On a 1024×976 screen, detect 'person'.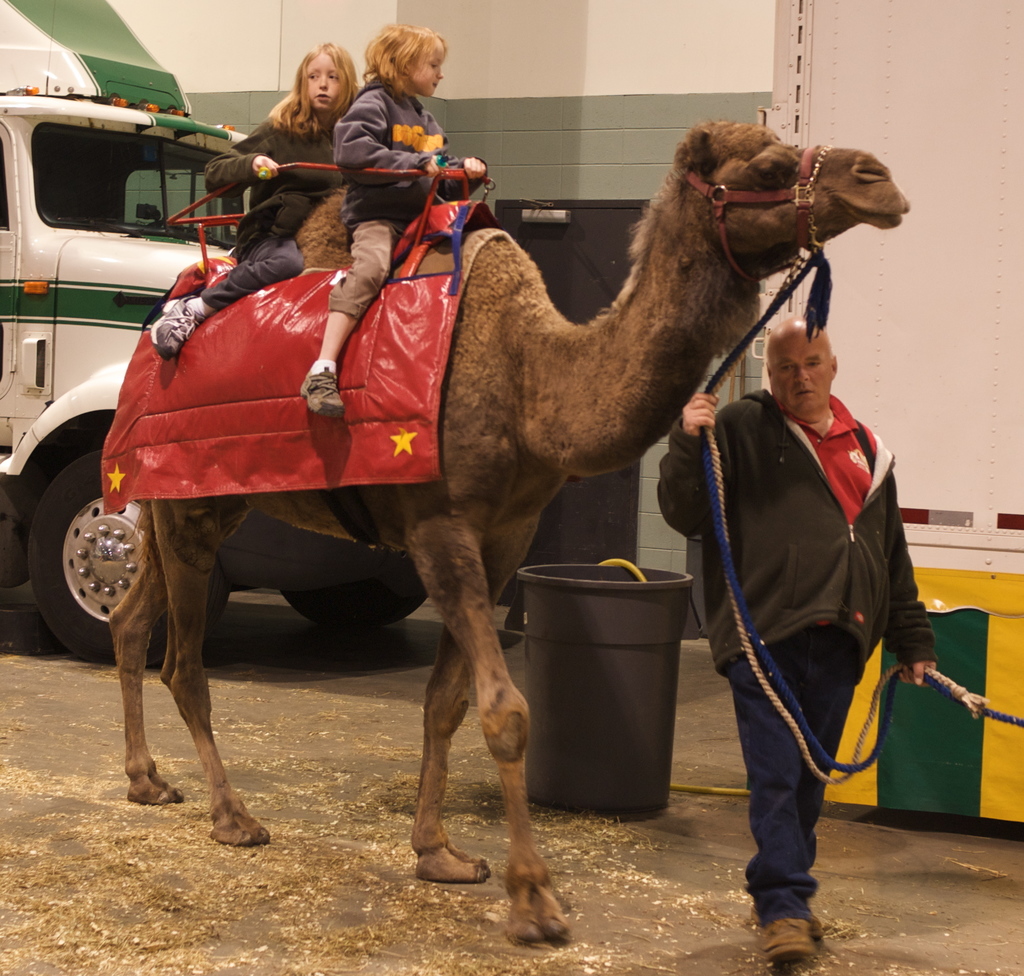
locate(147, 35, 372, 364).
